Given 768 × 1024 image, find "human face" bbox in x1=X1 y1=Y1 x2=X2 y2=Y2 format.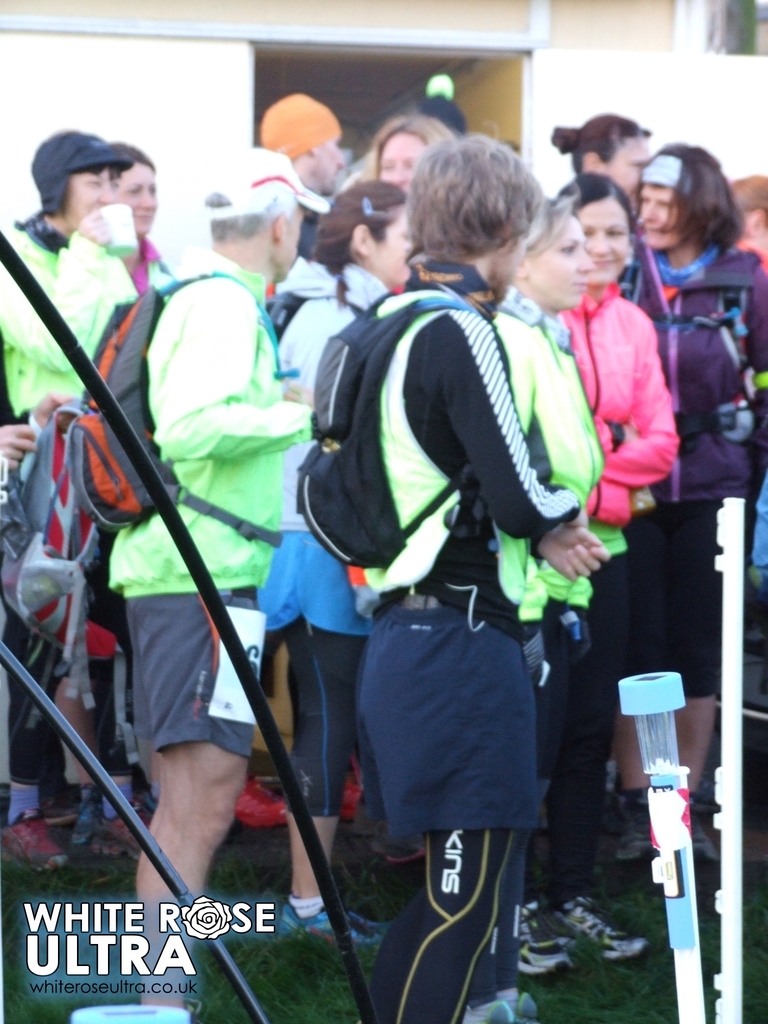
x1=310 y1=134 x2=345 y2=193.
